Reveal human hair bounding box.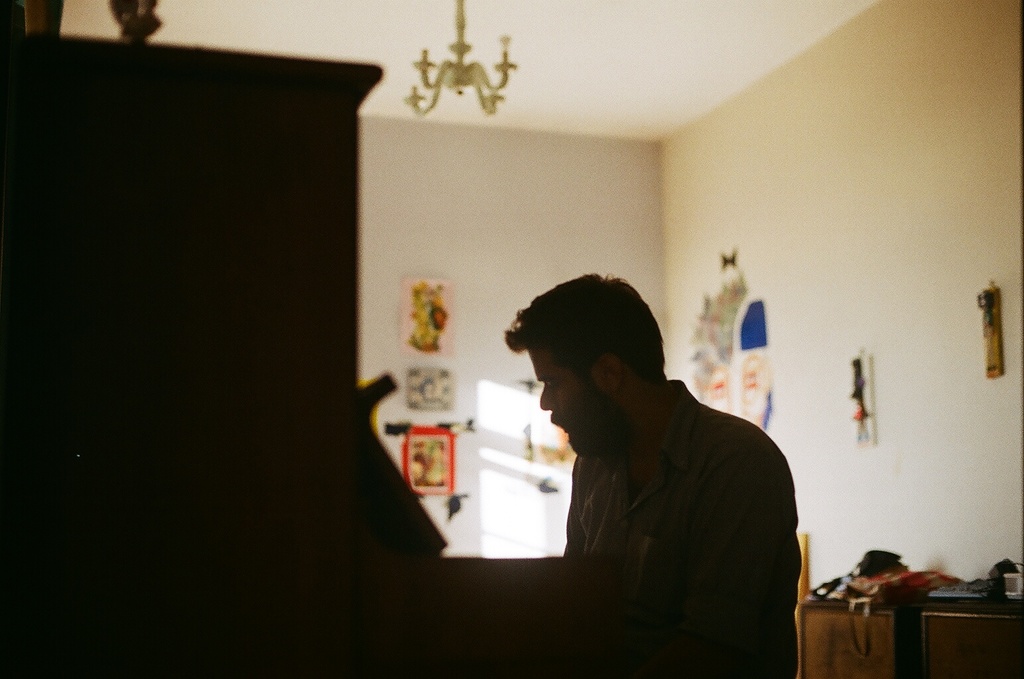
Revealed: (524,272,717,414).
